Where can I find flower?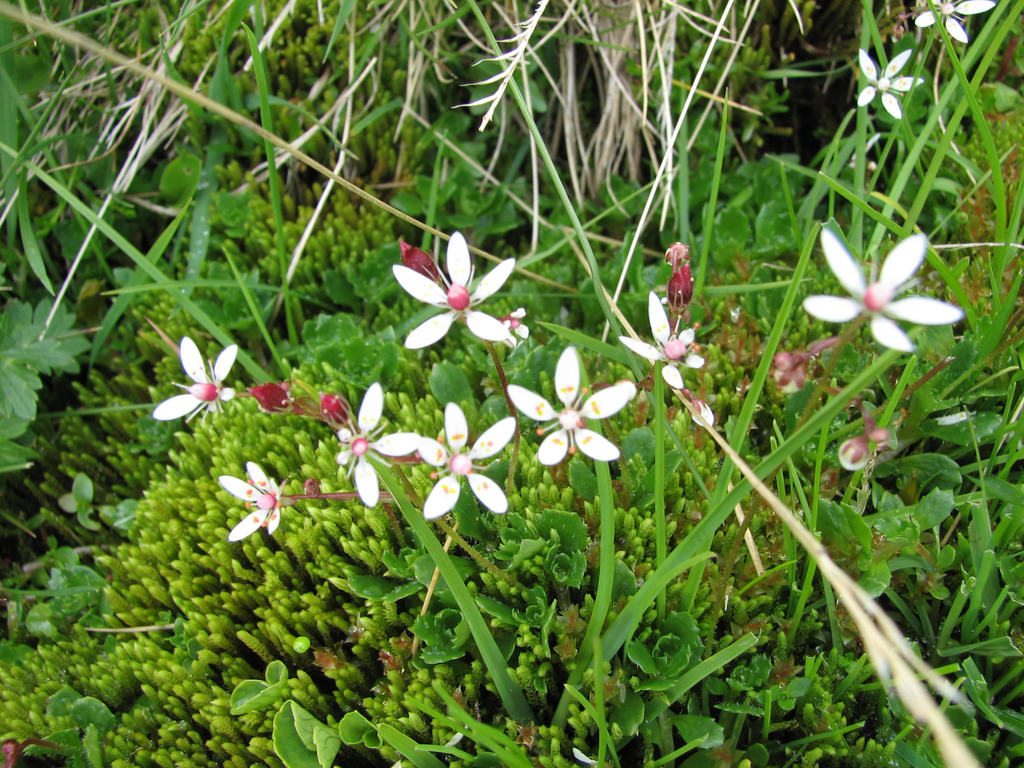
You can find it at 802,228,966,356.
